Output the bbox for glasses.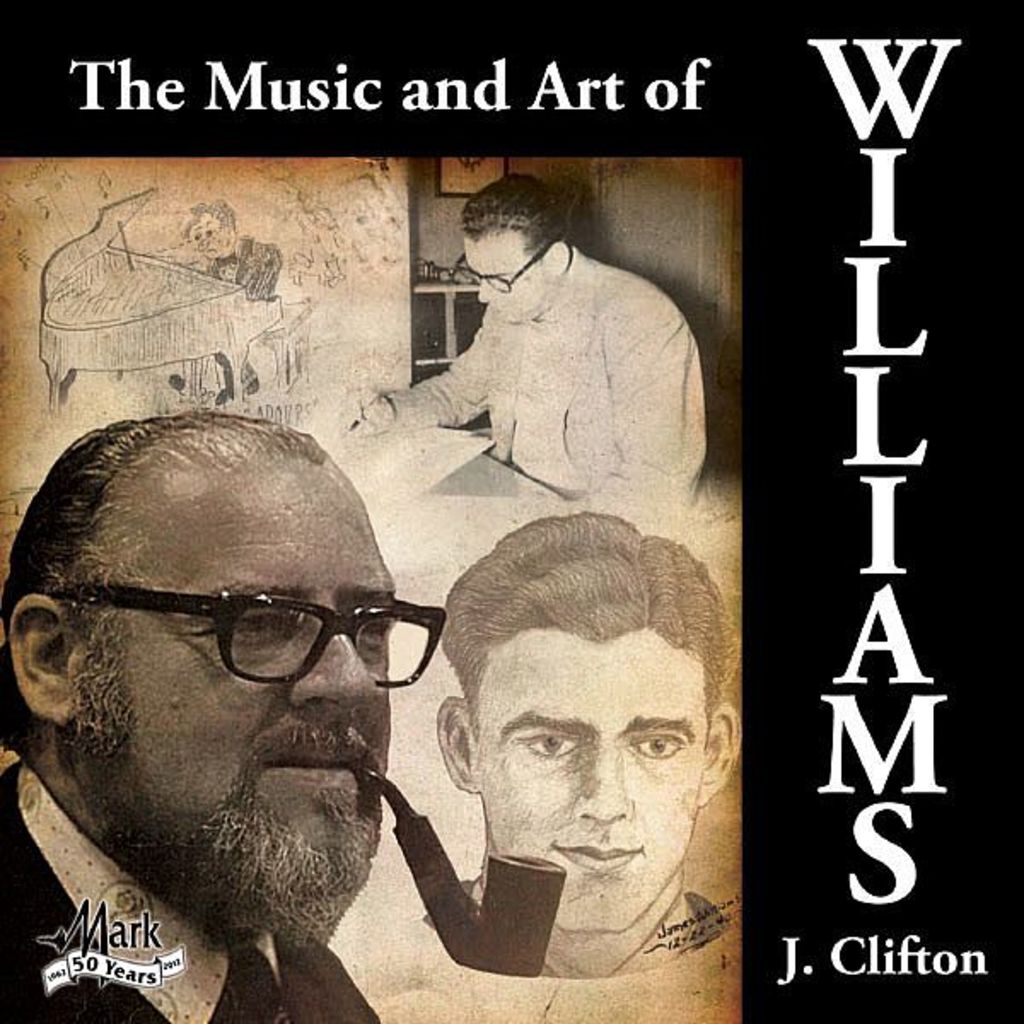
{"left": 44, "top": 579, "right": 449, "bottom": 686}.
